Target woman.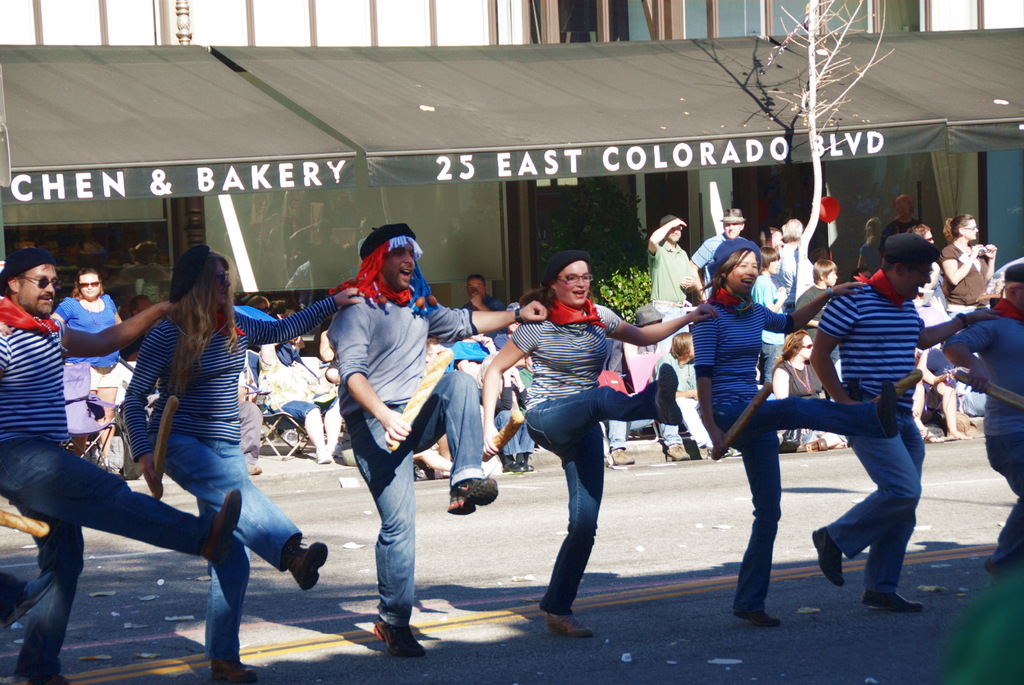
Target region: (x1=51, y1=268, x2=120, y2=467).
